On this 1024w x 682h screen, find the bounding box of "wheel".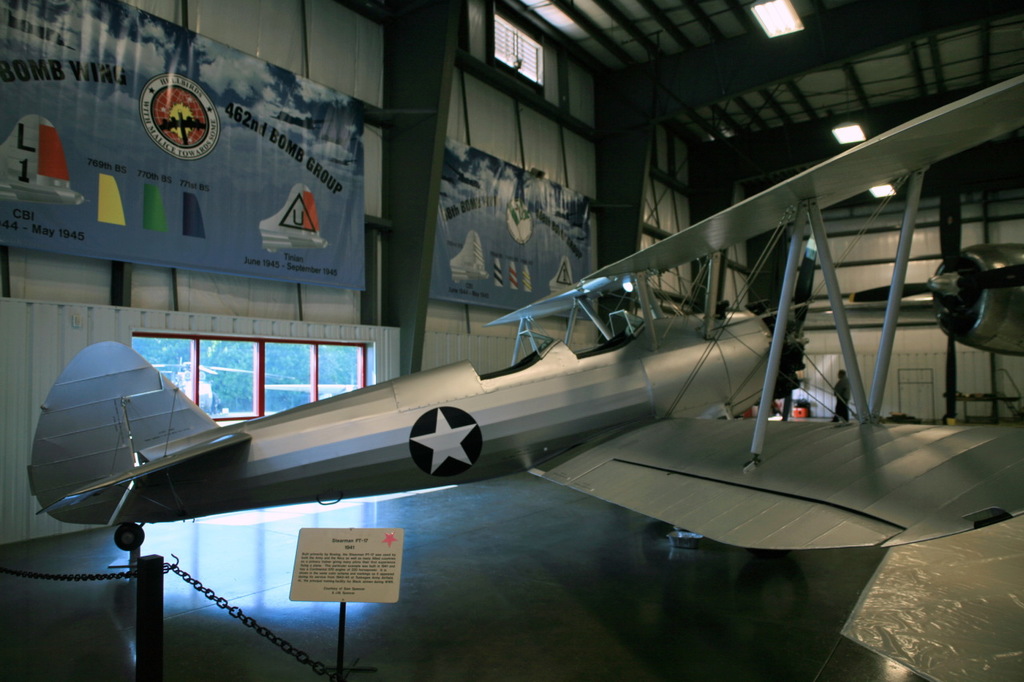
Bounding box: 113 524 145 552.
